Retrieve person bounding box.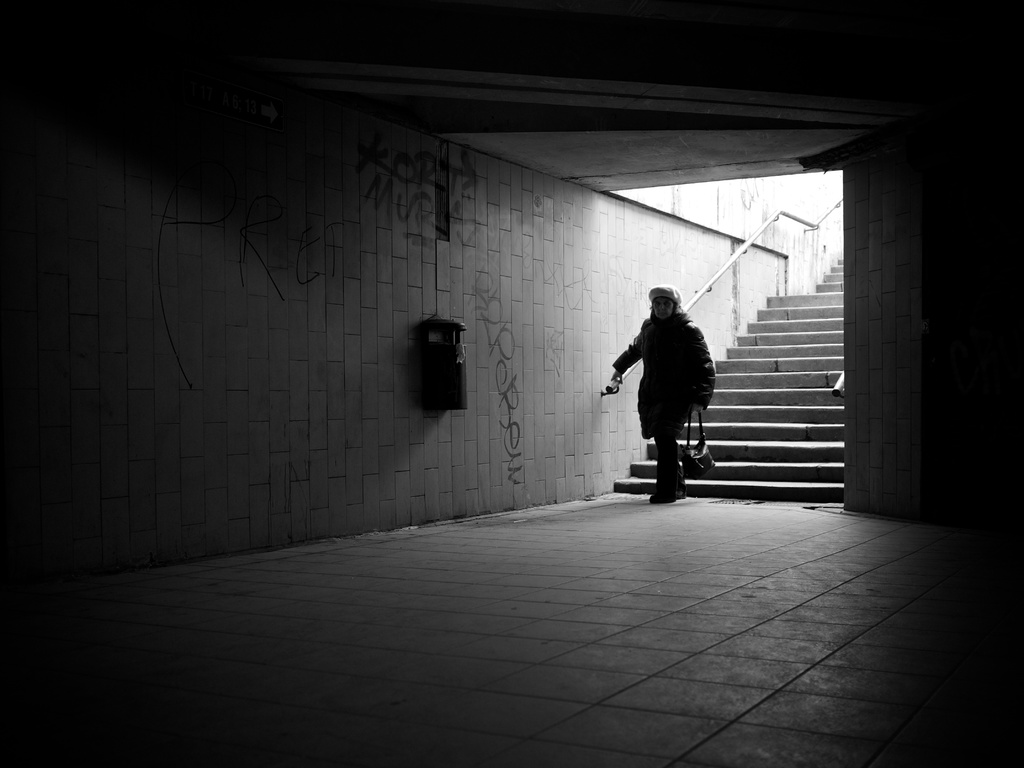
Bounding box: <region>613, 289, 716, 504</region>.
